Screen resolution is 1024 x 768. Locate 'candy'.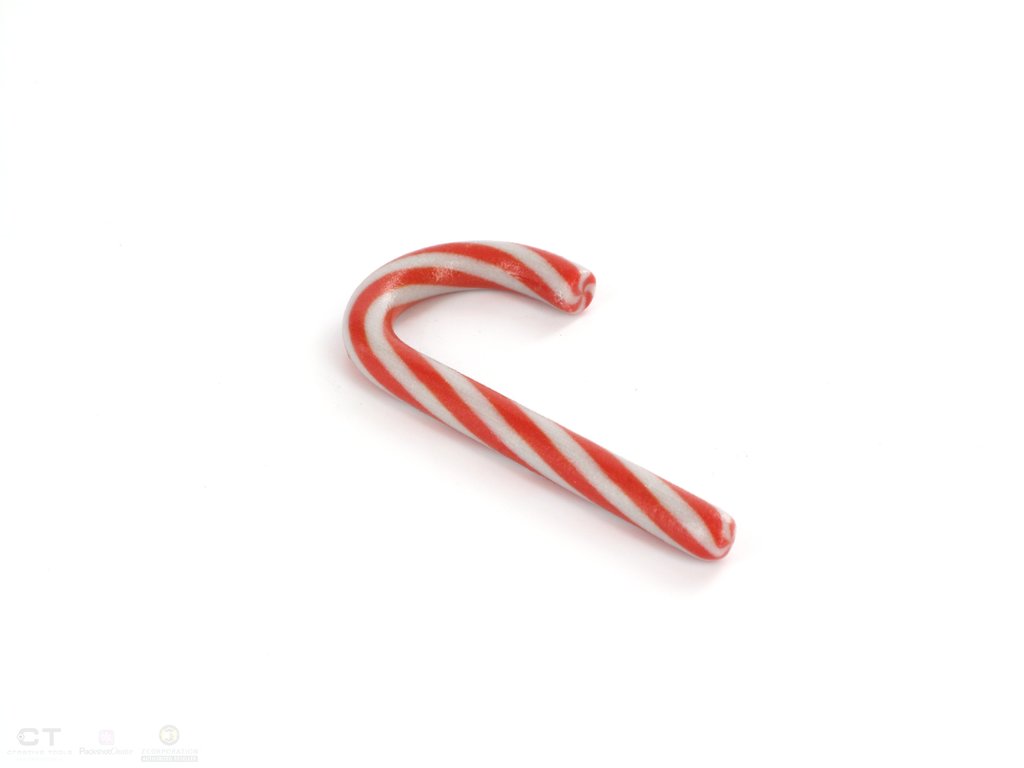
<region>343, 236, 746, 568</region>.
